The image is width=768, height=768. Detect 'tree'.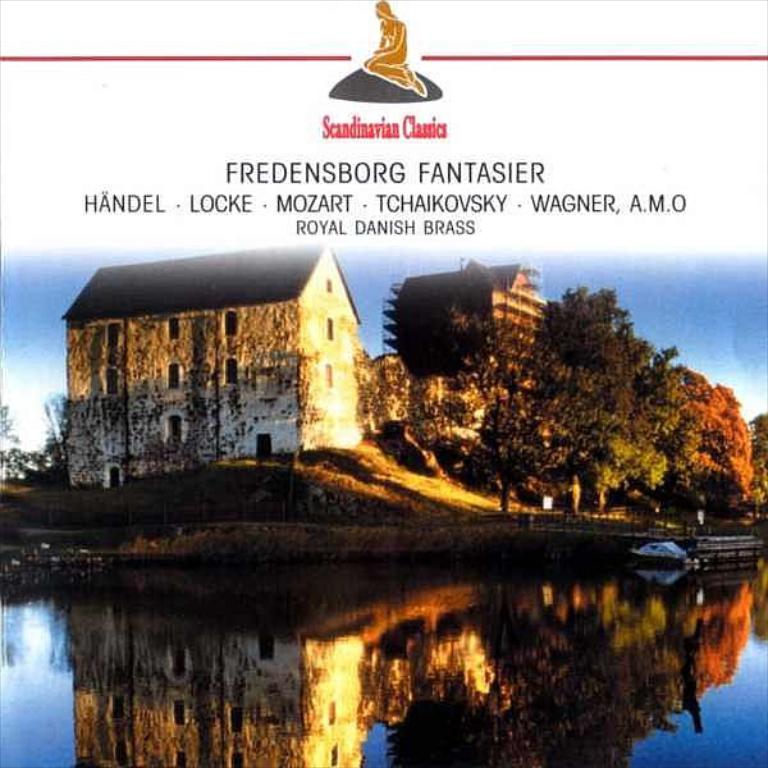
Detection: <region>366, 242, 707, 526</region>.
